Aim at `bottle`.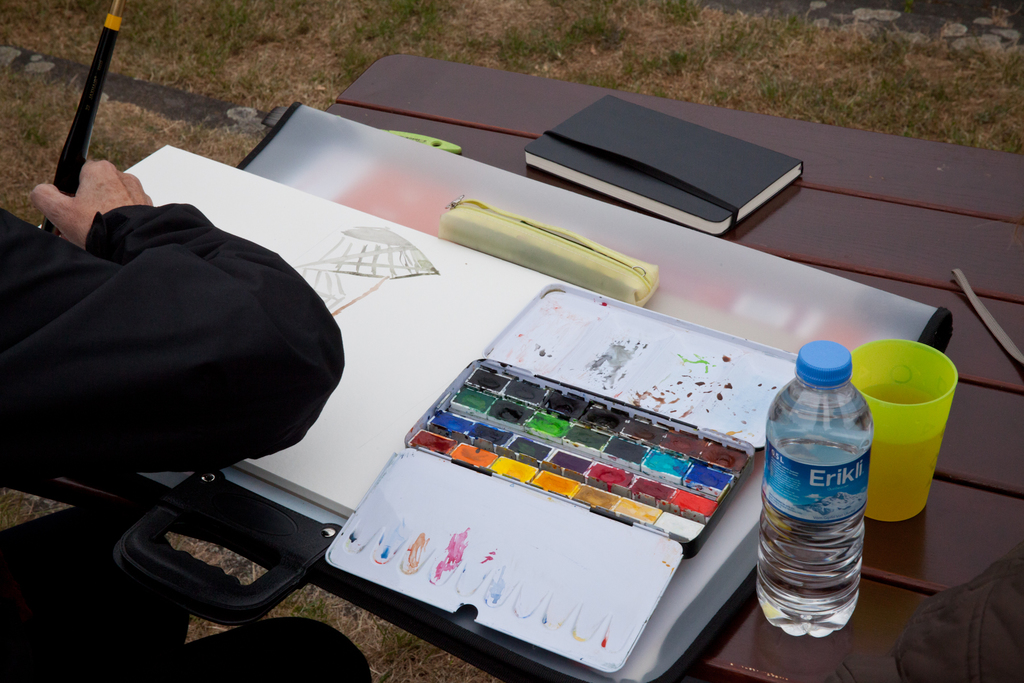
Aimed at 764:356:877:648.
